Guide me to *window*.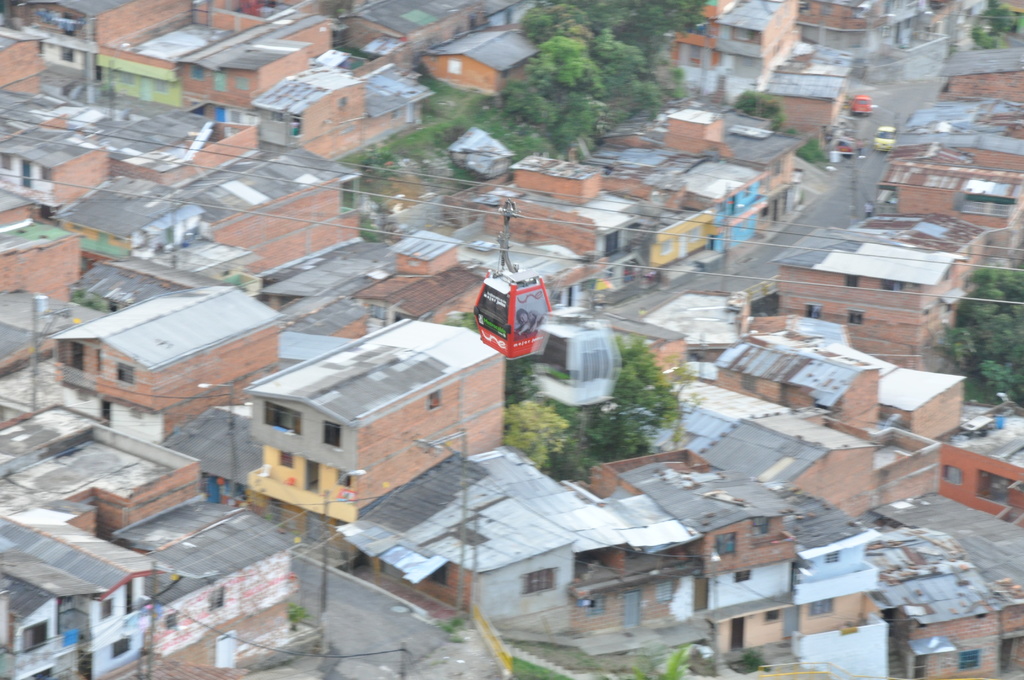
Guidance: pyautogui.locateOnScreen(319, 417, 339, 458).
